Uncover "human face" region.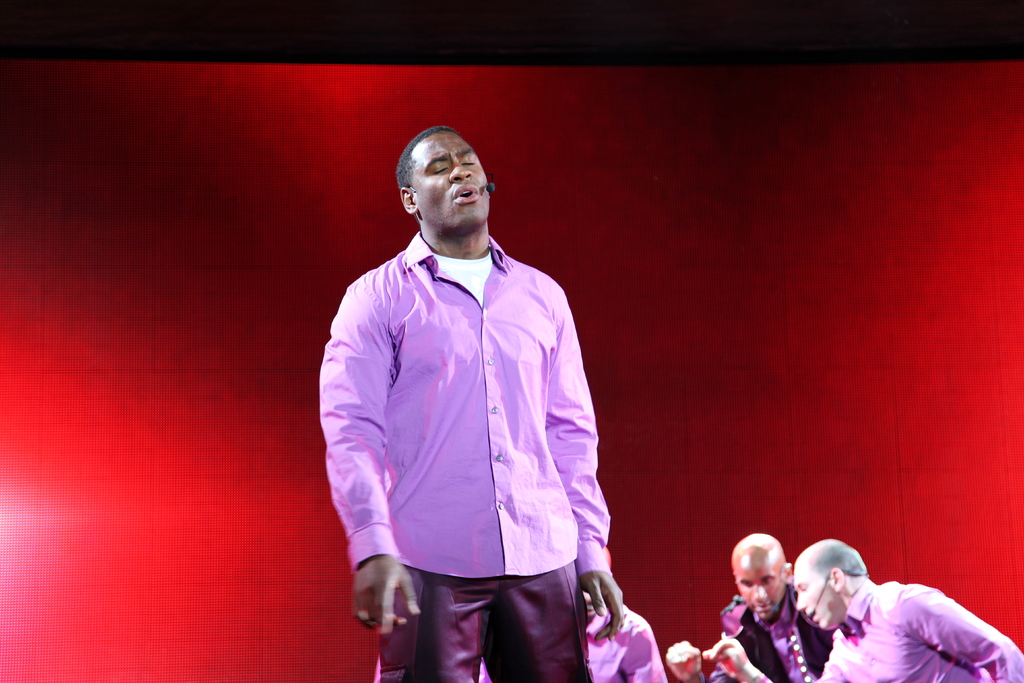
Uncovered: 414 130 488 221.
